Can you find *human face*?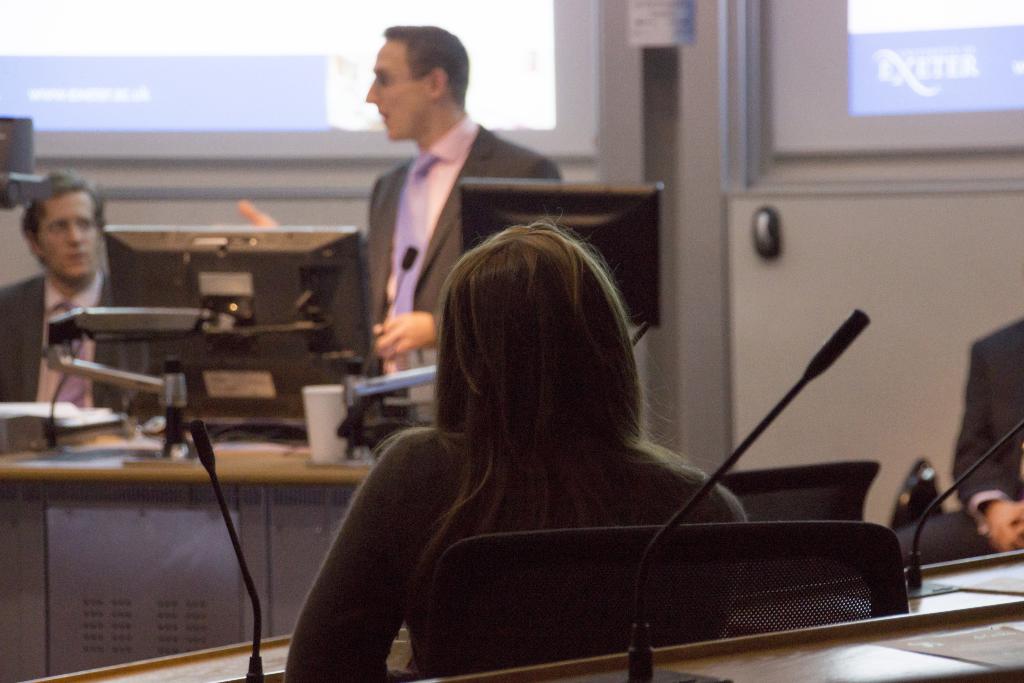
Yes, bounding box: [366, 39, 430, 139].
